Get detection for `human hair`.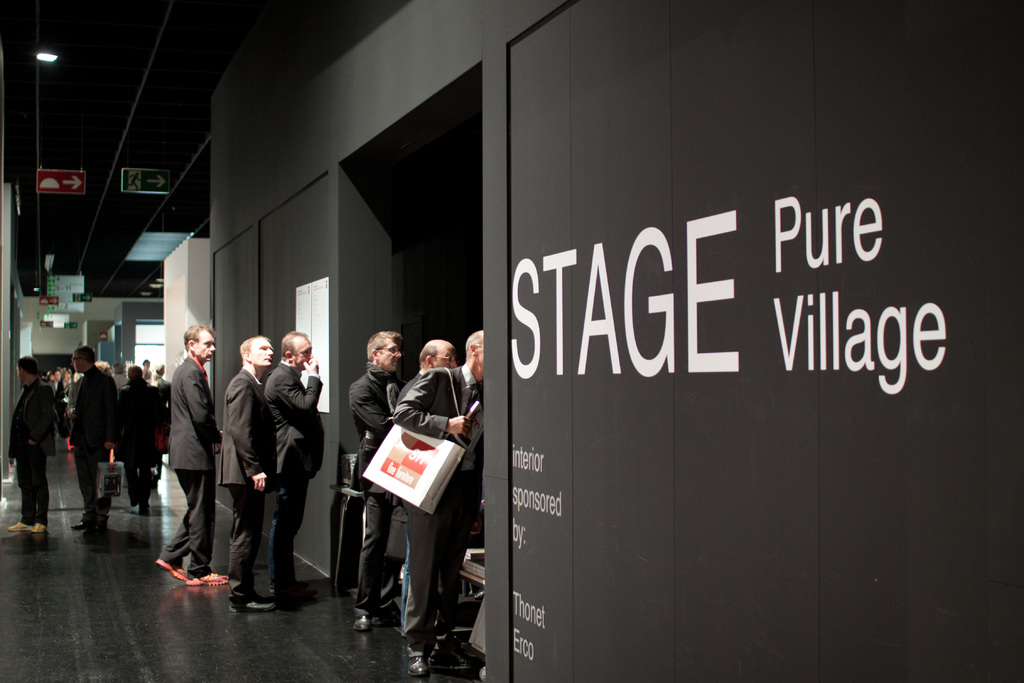
Detection: l=126, t=365, r=144, b=379.
